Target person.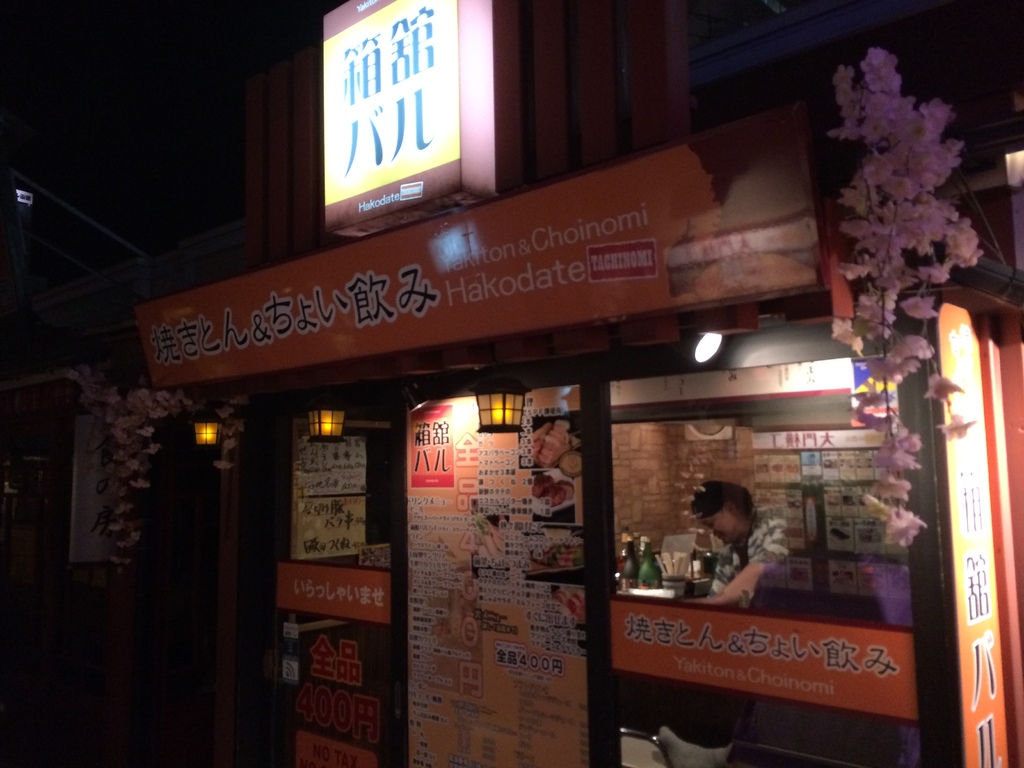
Target region: [682,476,803,618].
